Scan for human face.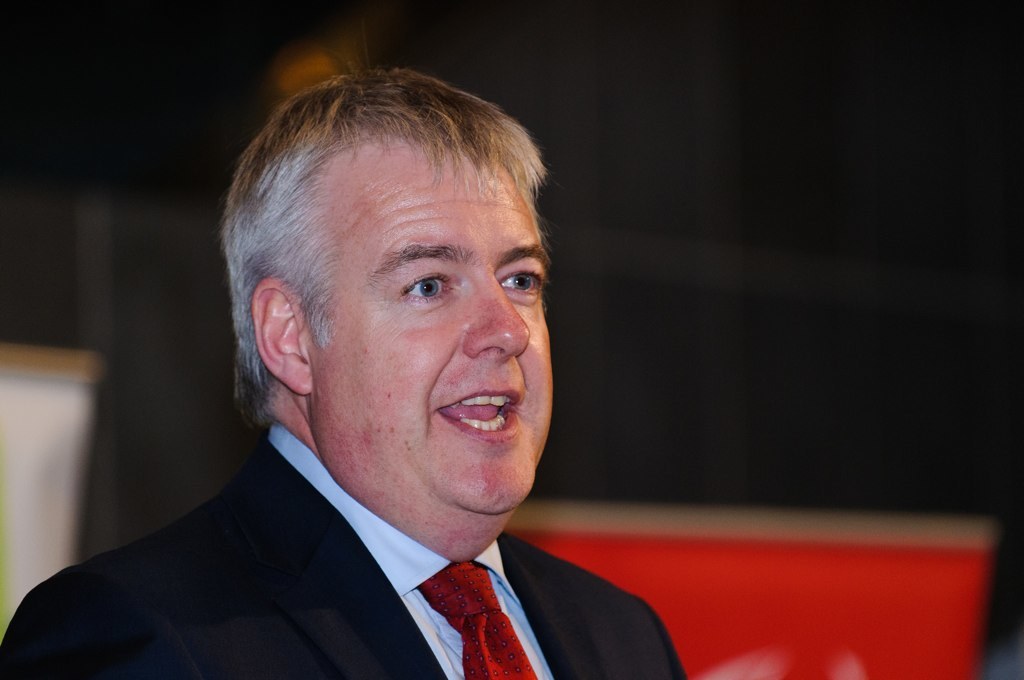
Scan result: left=316, top=154, right=552, bottom=527.
